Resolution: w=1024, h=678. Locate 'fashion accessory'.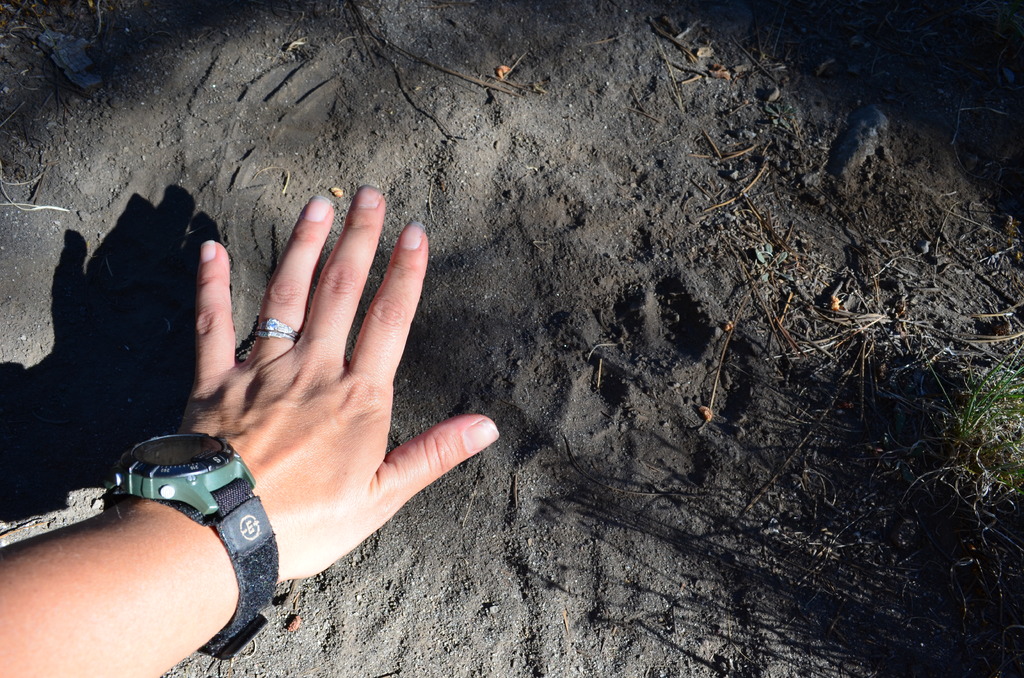
{"left": 255, "top": 319, "right": 297, "bottom": 344}.
